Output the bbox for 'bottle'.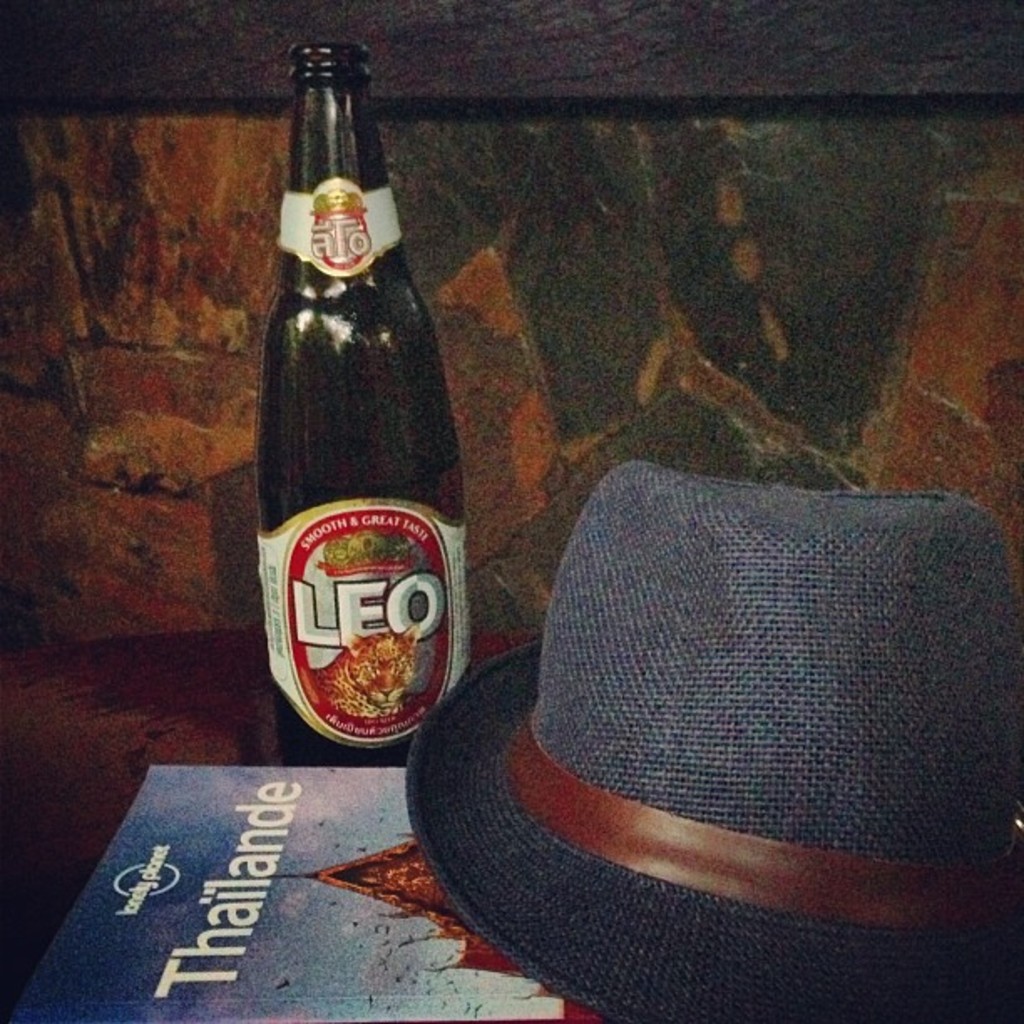
region(241, 109, 487, 763).
